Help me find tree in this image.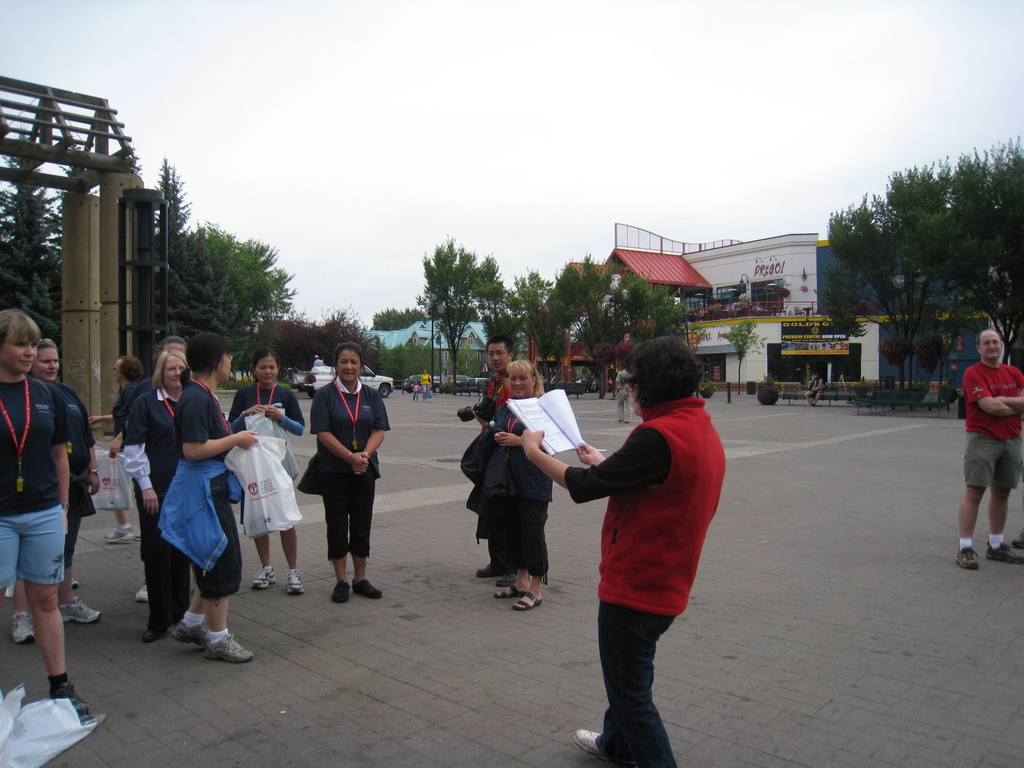
Found it: bbox=(649, 288, 689, 339).
